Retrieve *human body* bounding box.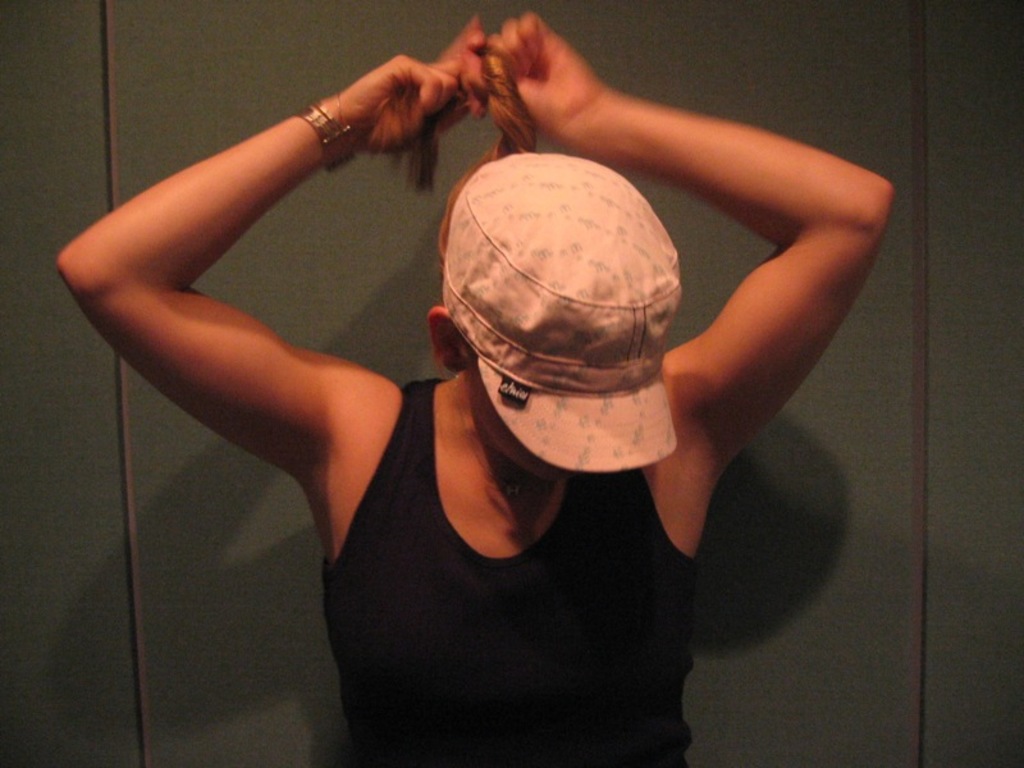
Bounding box: select_region(86, 0, 855, 760).
